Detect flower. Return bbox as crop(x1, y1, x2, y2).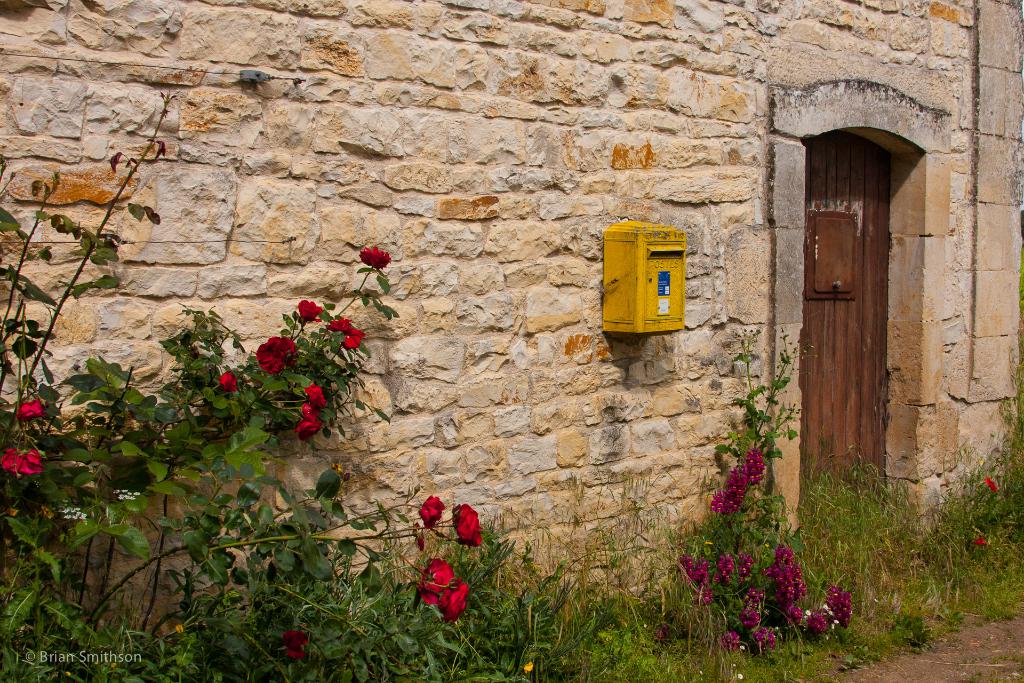
crop(296, 299, 328, 323).
